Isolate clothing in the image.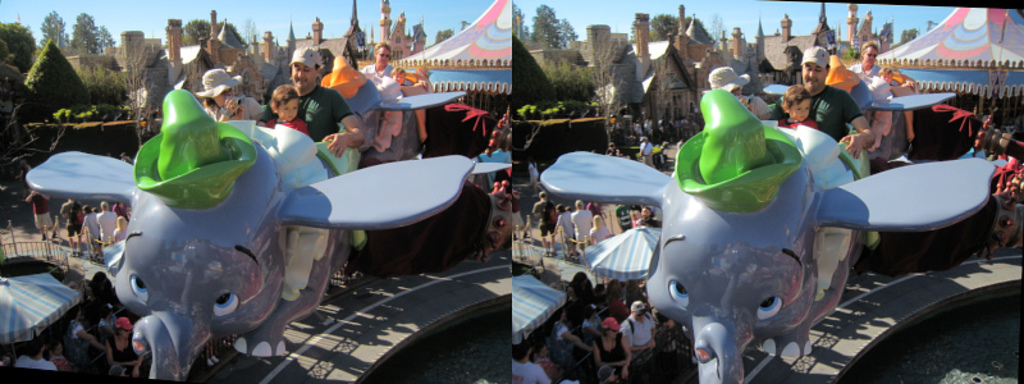
Isolated region: (591,330,628,383).
